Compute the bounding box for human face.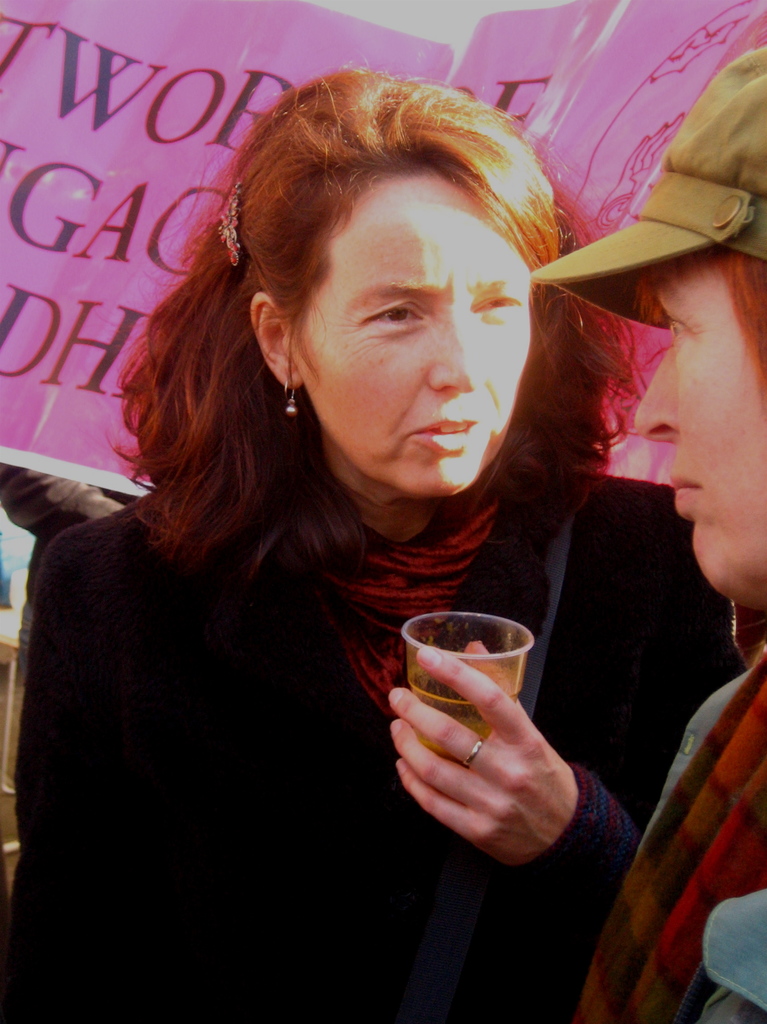
[289, 173, 546, 503].
